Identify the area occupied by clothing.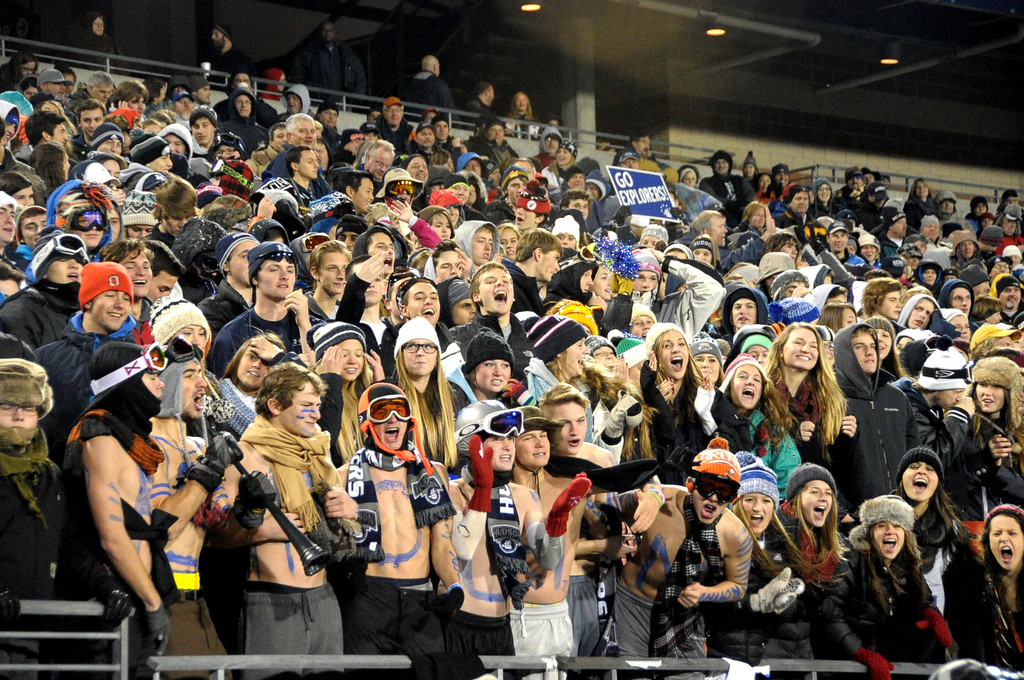
Area: <bbox>216, 315, 296, 352</bbox>.
